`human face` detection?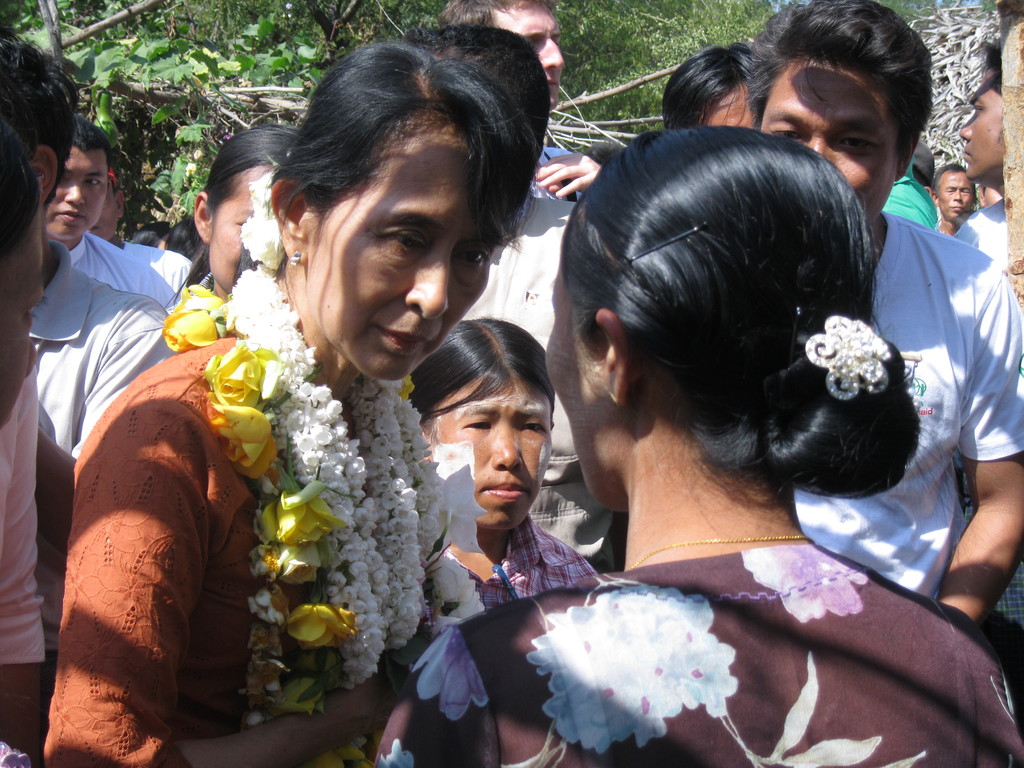
210 163 280 289
